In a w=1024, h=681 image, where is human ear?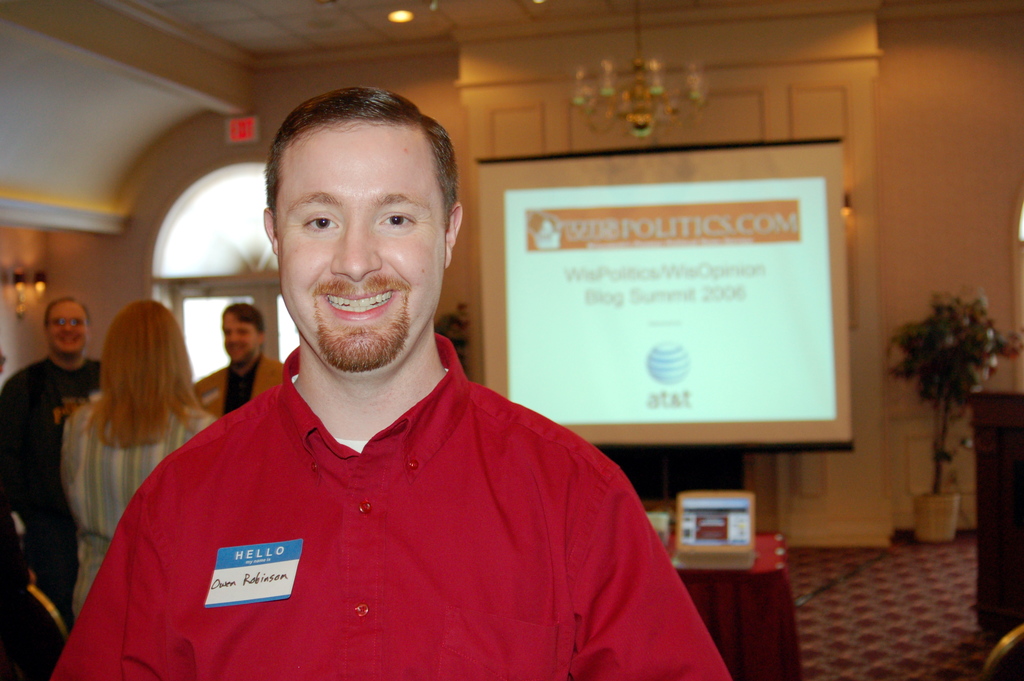
BBox(263, 205, 277, 254).
